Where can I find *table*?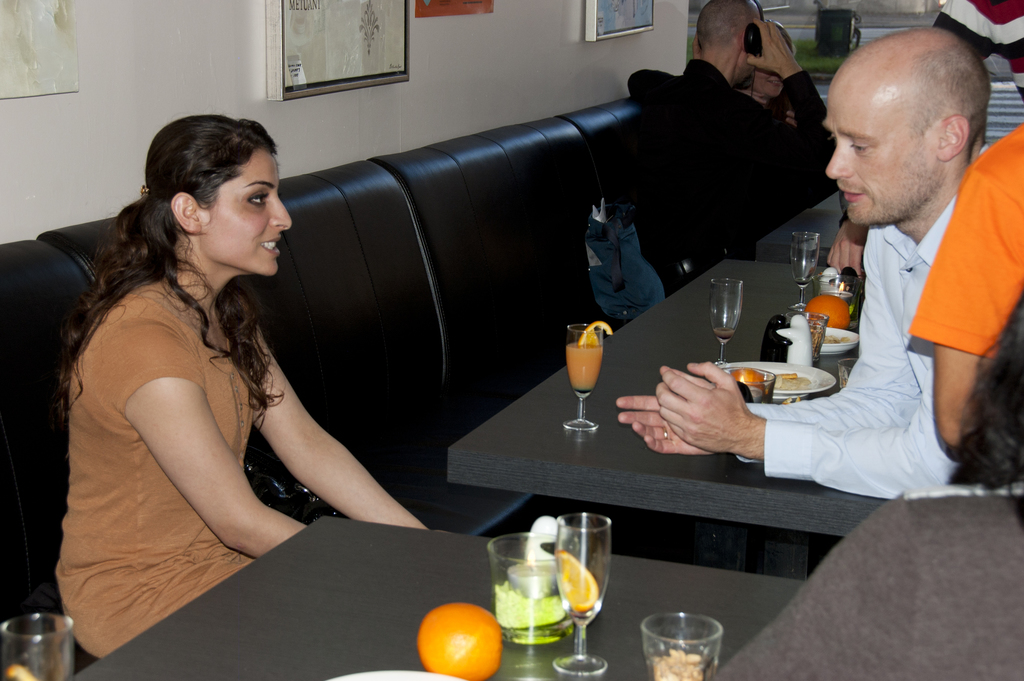
You can find it at <bbox>755, 205, 845, 259</bbox>.
